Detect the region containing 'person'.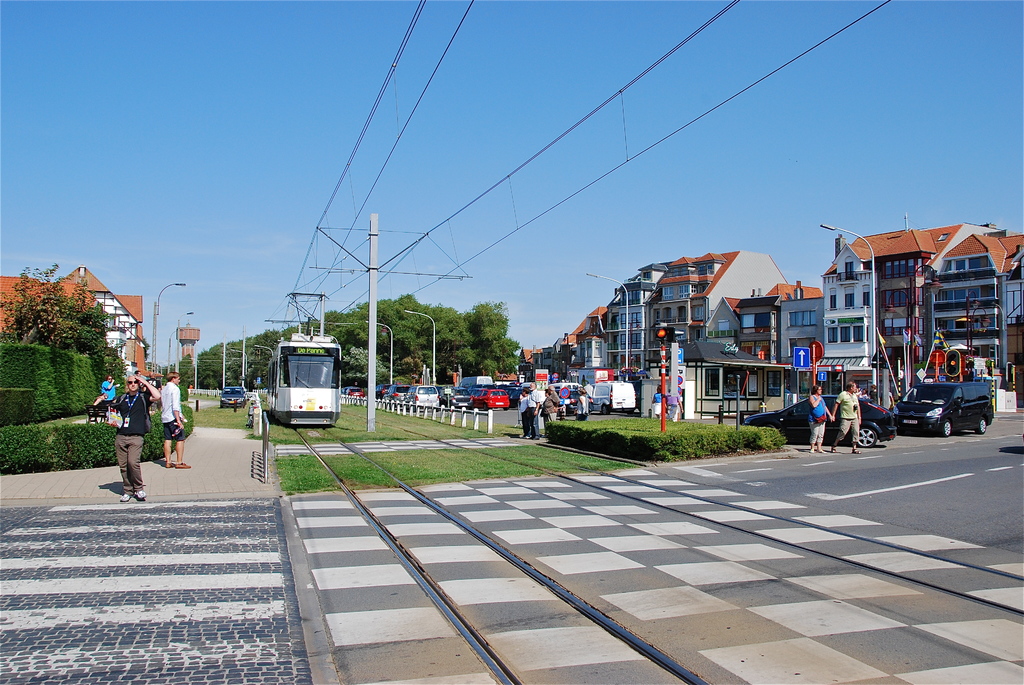
[left=158, top=372, right=192, bottom=468].
